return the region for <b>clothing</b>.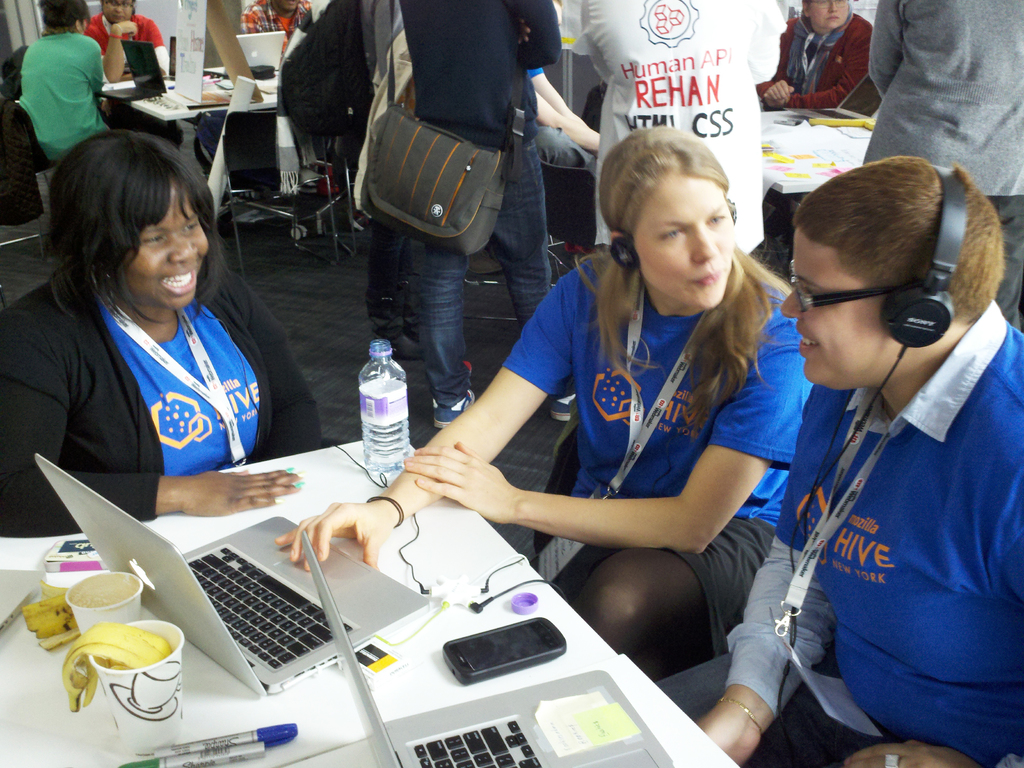
{"x1": 22, "y1": 242, "x2": 290, "y2": 522}.
